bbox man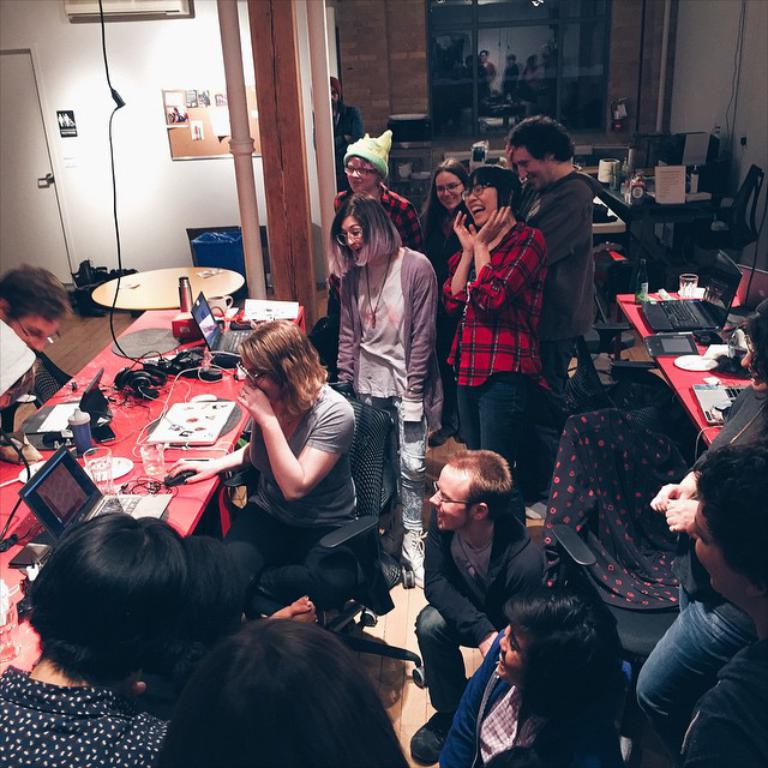
detection(404, 446, 551, 764)
